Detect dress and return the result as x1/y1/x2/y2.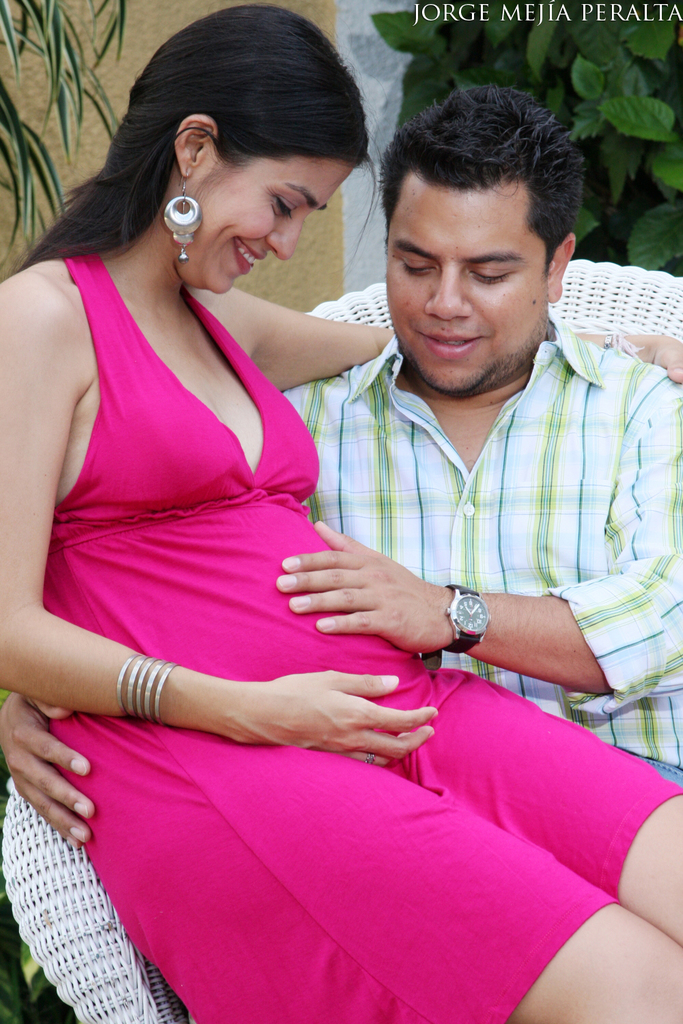
43/251/682/1023.
